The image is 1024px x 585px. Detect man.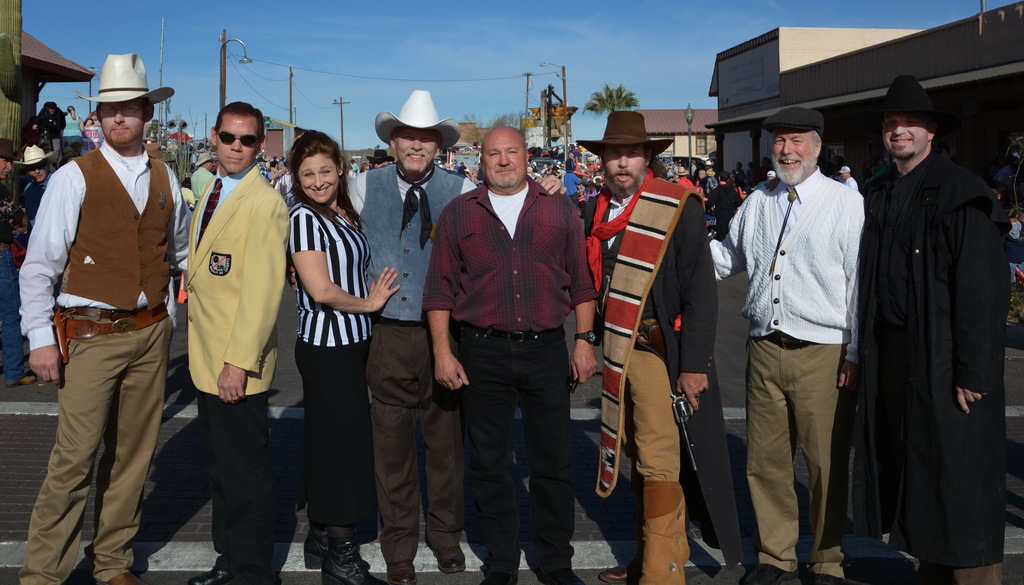
Detection: [28, 102, 67, 168].
